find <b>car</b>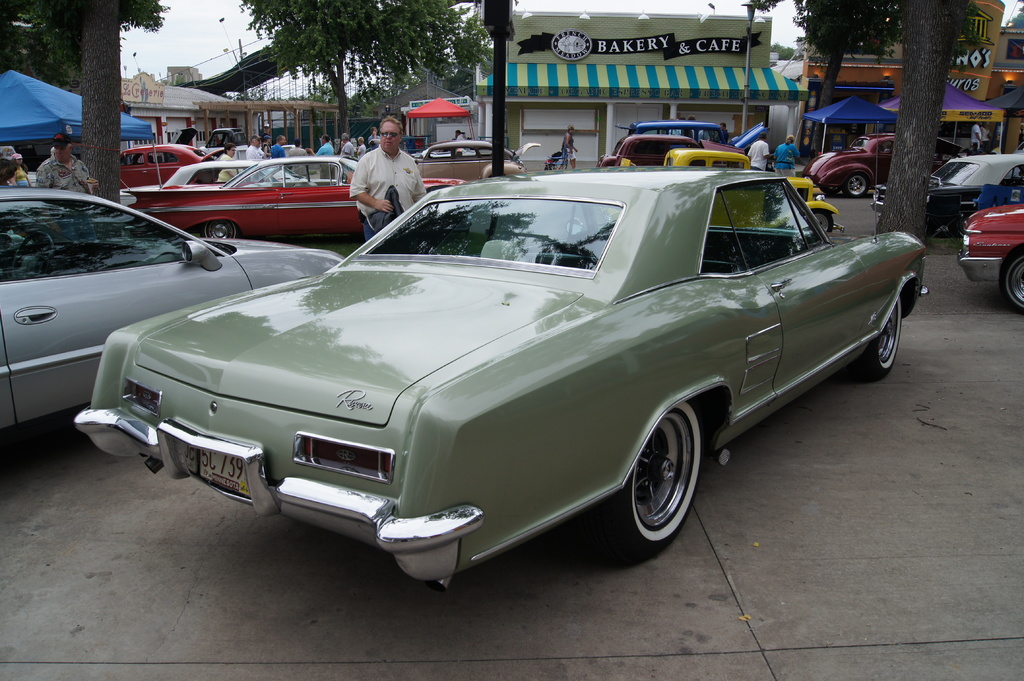
(120, 157, 307, 226)
